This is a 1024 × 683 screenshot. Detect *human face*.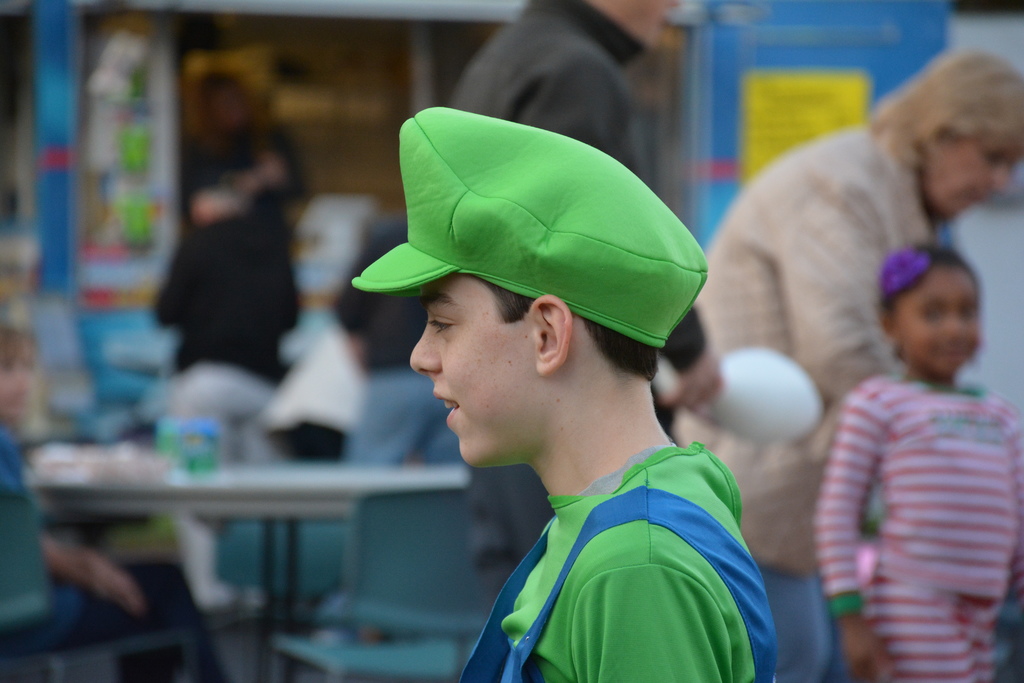
898,265,992,381.
